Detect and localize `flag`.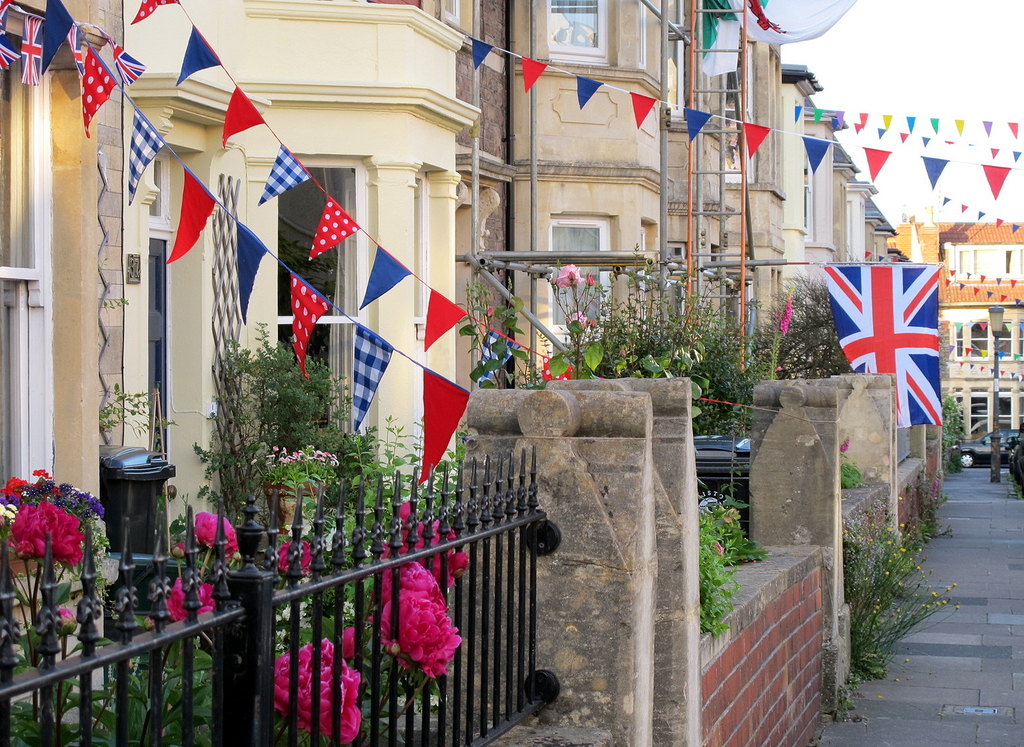
Localized at 884:112:888:131.
